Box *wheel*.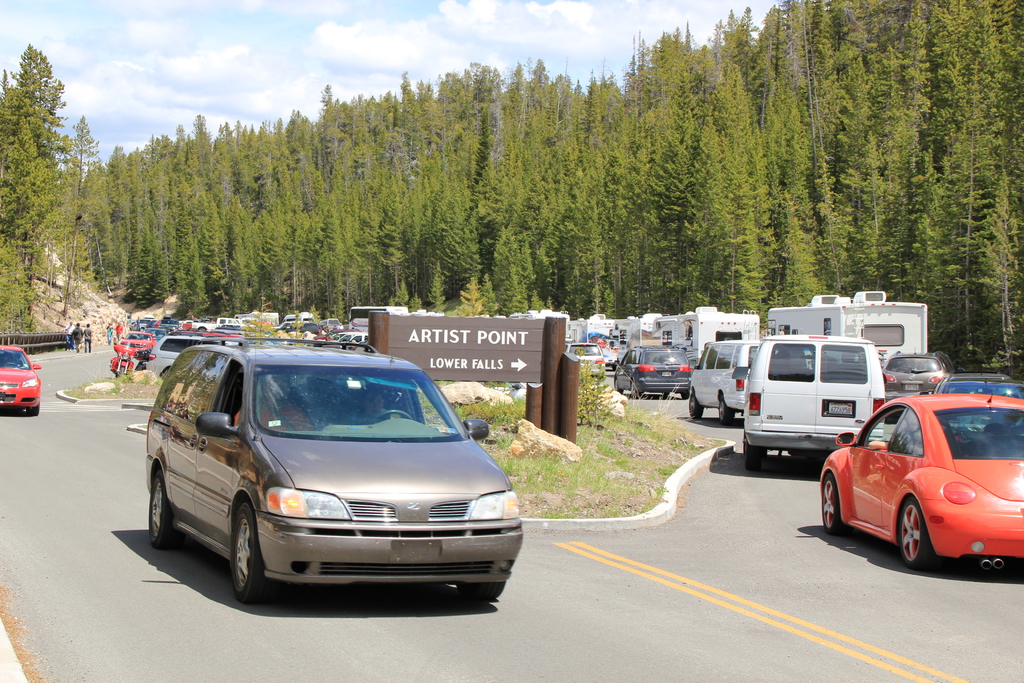
l=822, t=470, r=845, b=532.
